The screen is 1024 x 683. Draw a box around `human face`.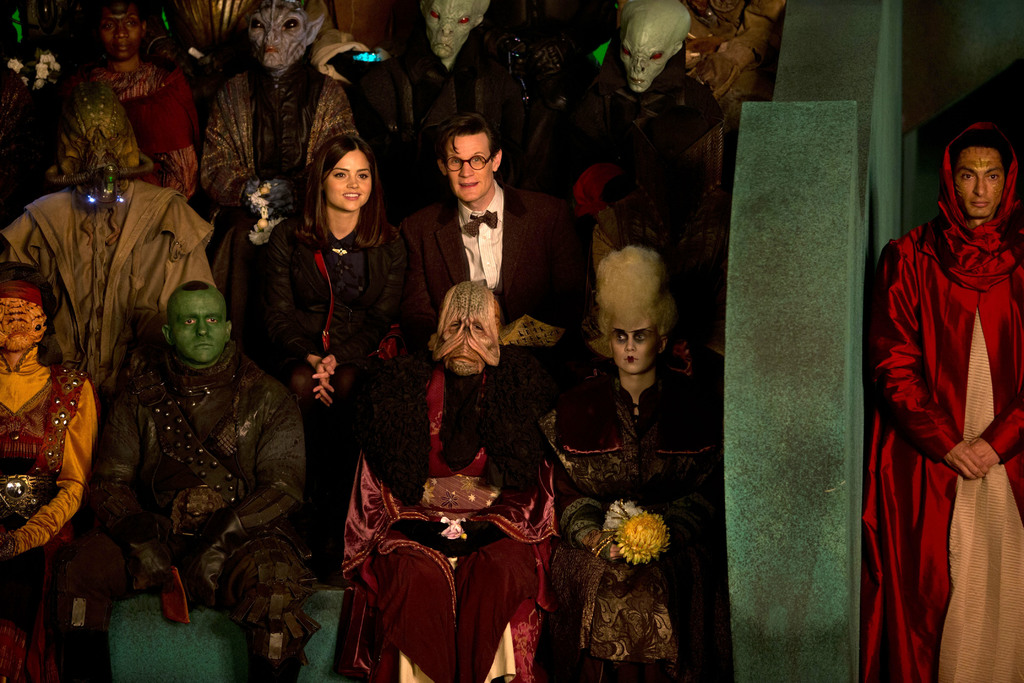
region(172, 292, 228, 362).
